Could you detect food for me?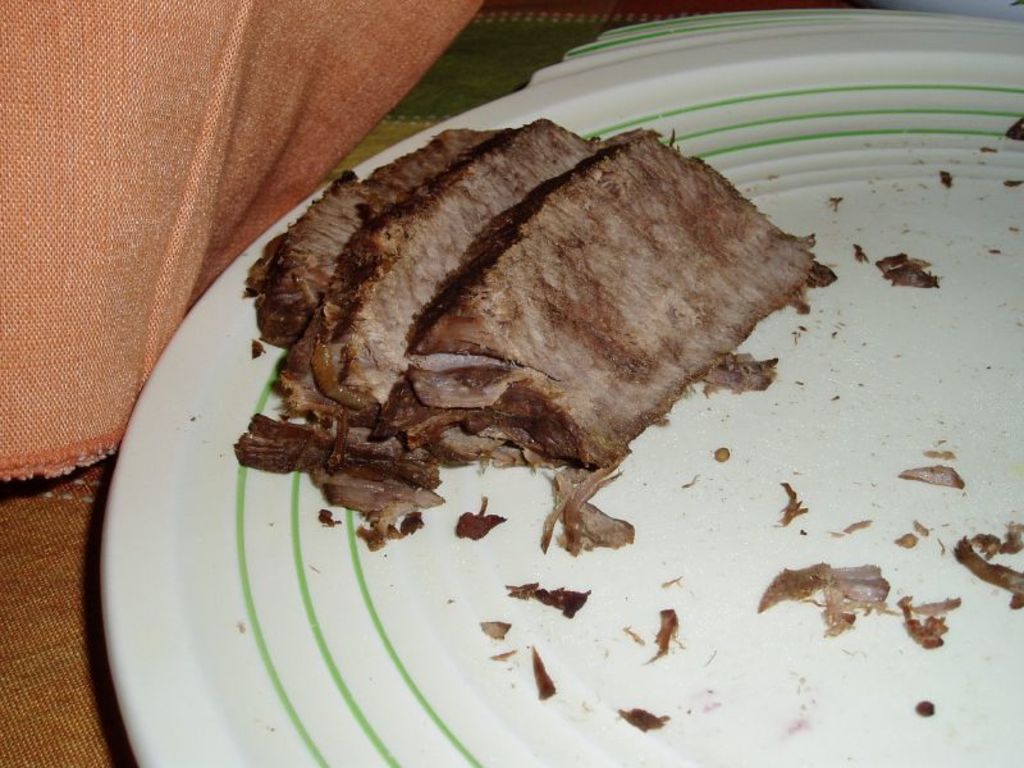
Detection result: rect(507, 581, 590, 622).
